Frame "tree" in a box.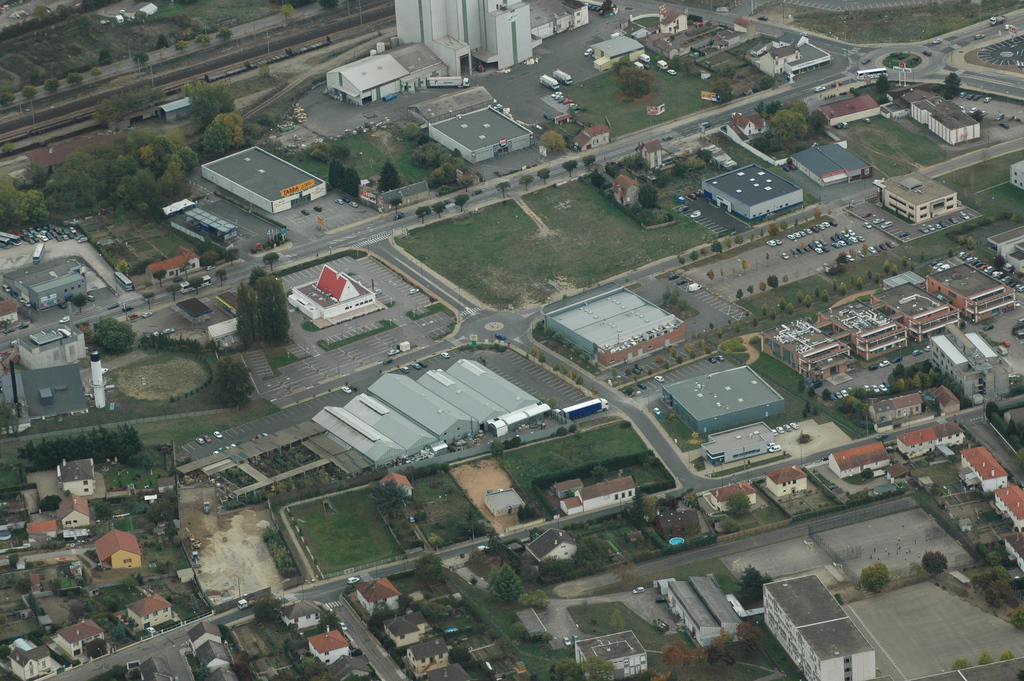
(534, 127, 568, 151).
